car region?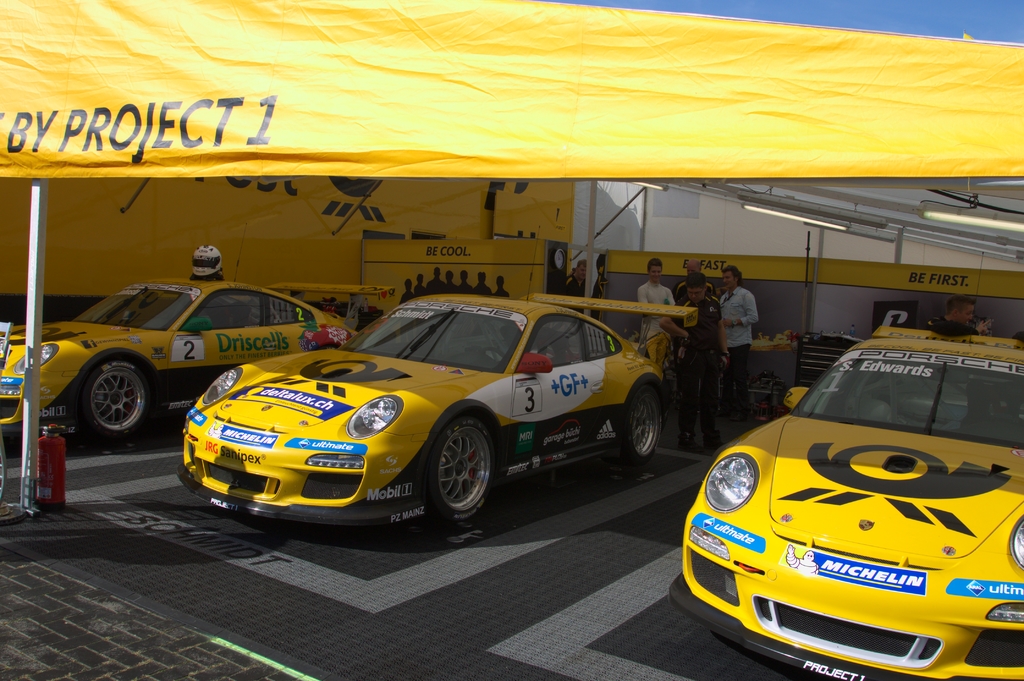
x1=666, y1=330, x2=1023, y2=680
